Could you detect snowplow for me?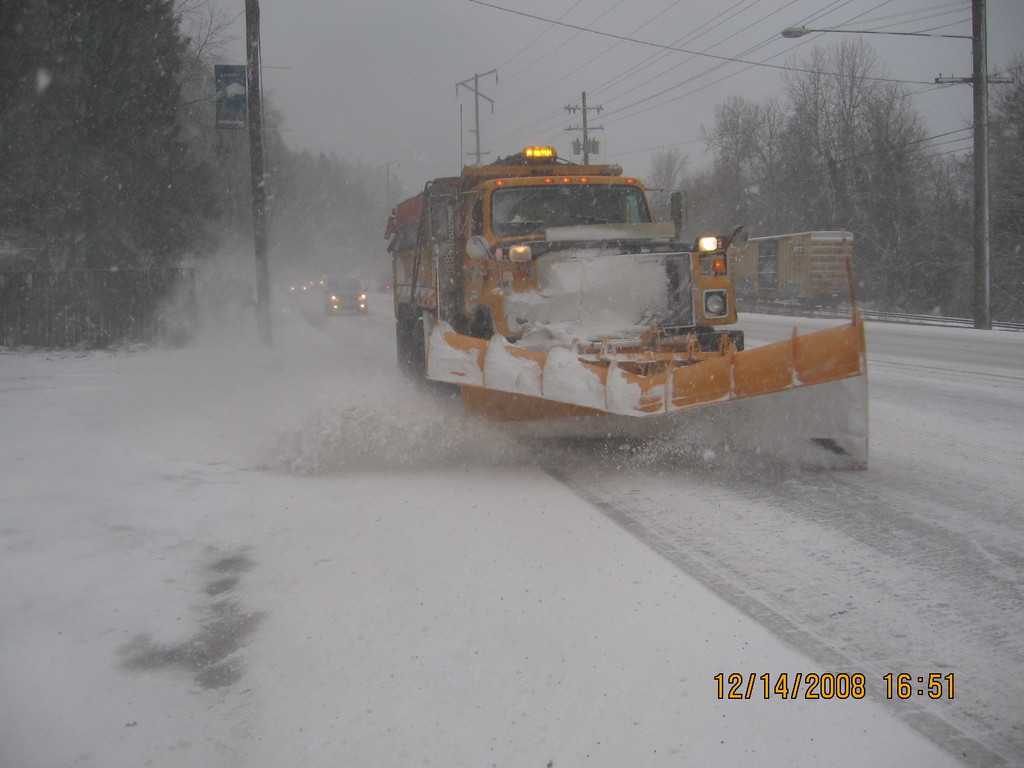
Detection result: pyautogui.locateOnScreen(381, 150, 875, 472).
